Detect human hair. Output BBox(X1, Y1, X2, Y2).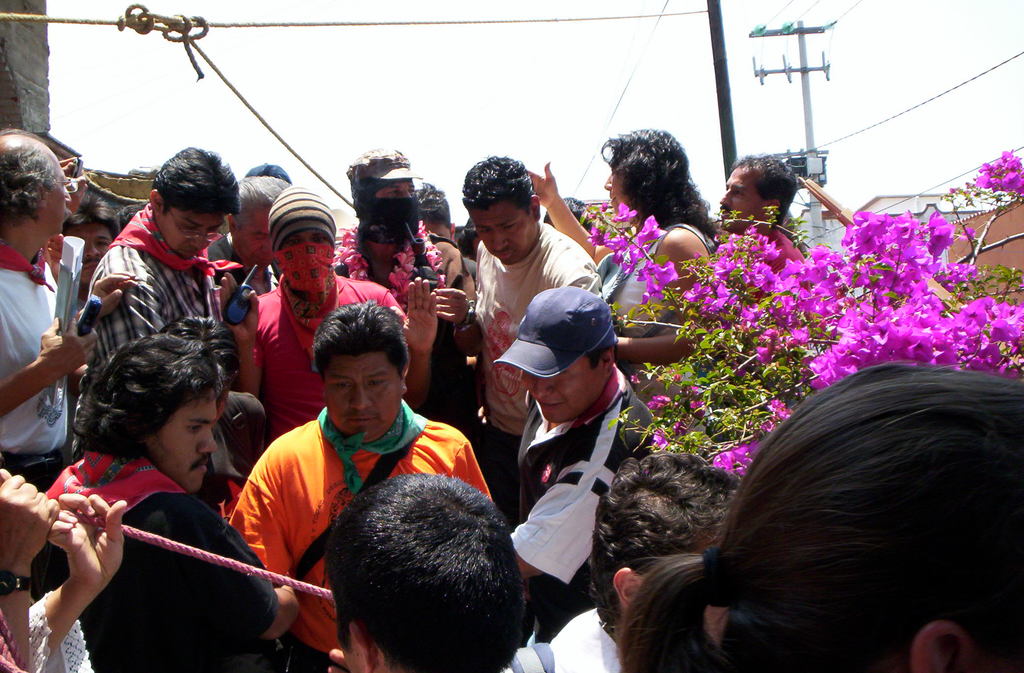
BBox(598, 125, 719, 243).
